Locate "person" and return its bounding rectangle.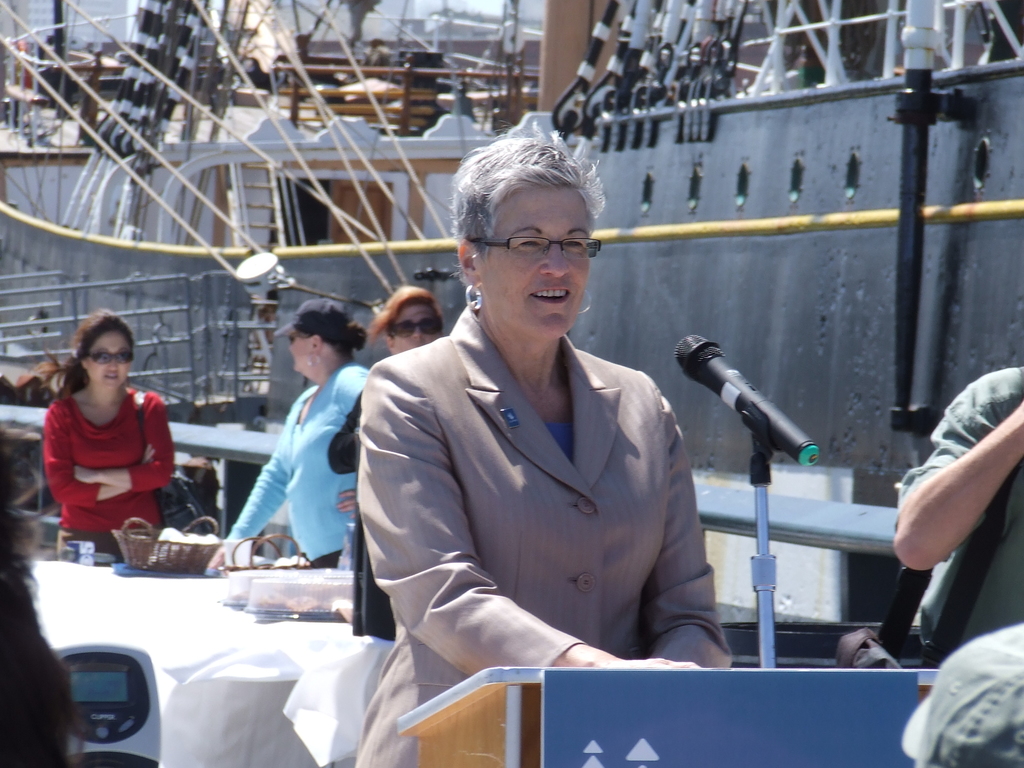
locate(330, 281, 447, 644).
